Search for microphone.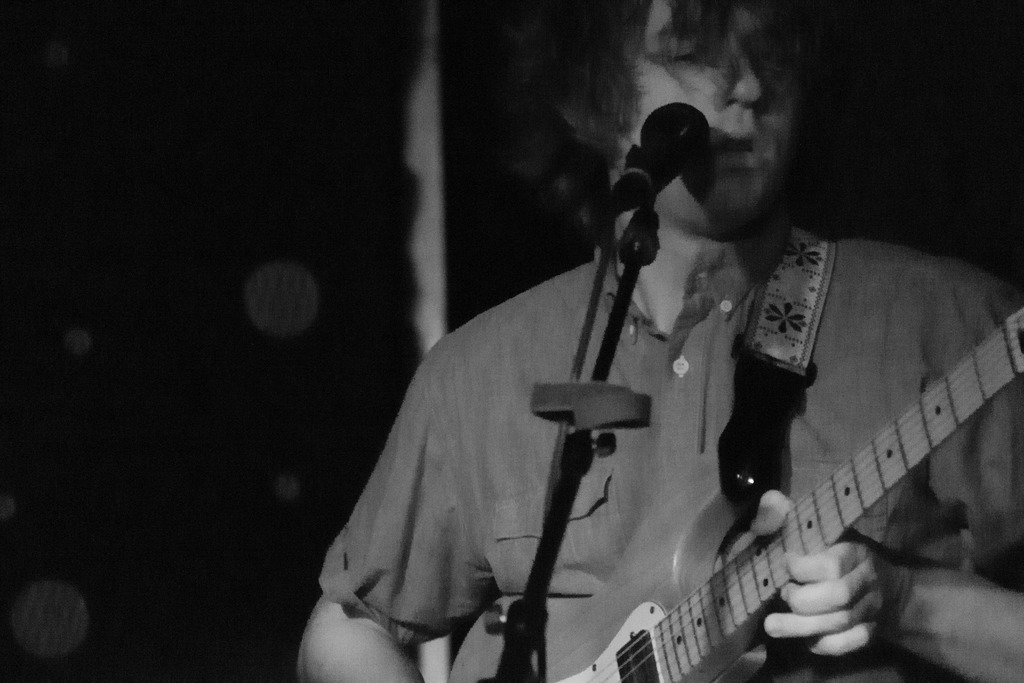
Found at bbox(611, 97, 711, 209).
